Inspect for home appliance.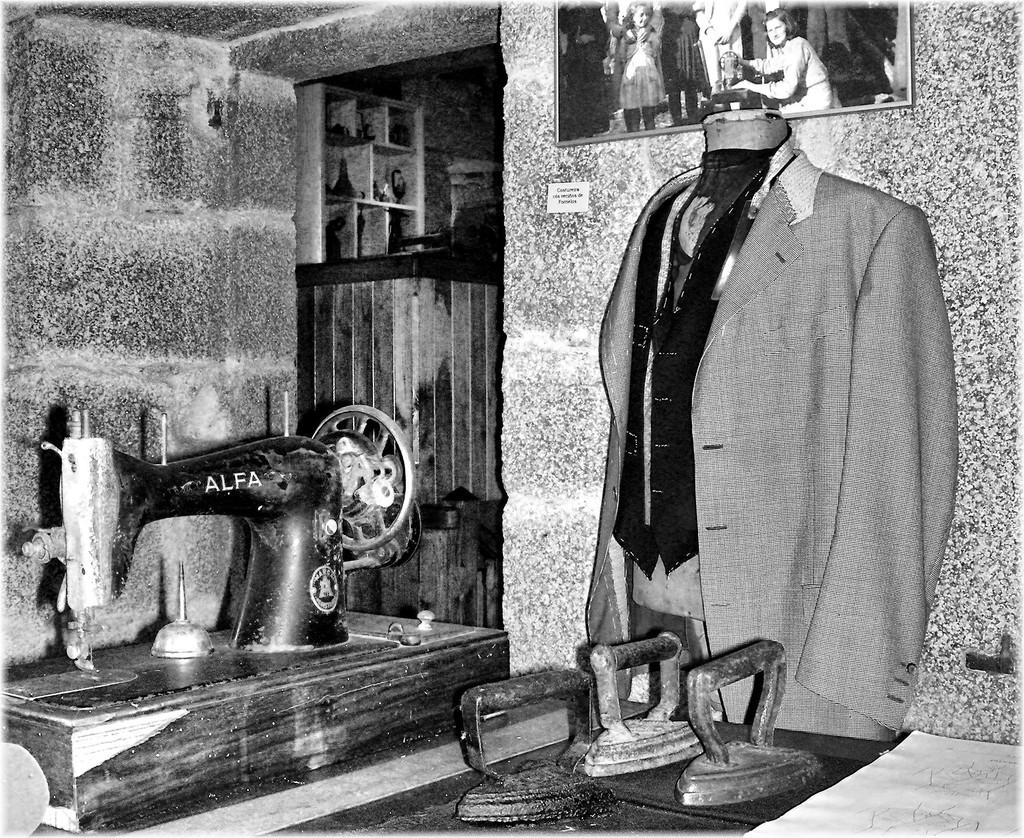
Inspection: 579, 629, 705, 783.
